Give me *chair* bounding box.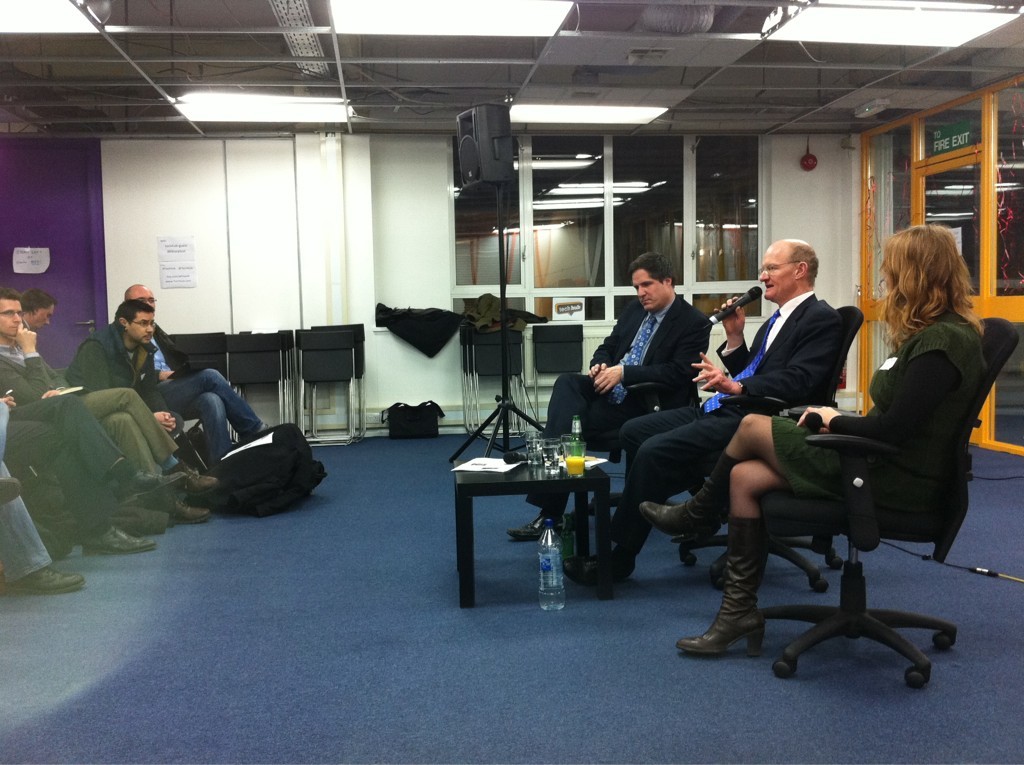
locate(669, 305, 868, 597).
